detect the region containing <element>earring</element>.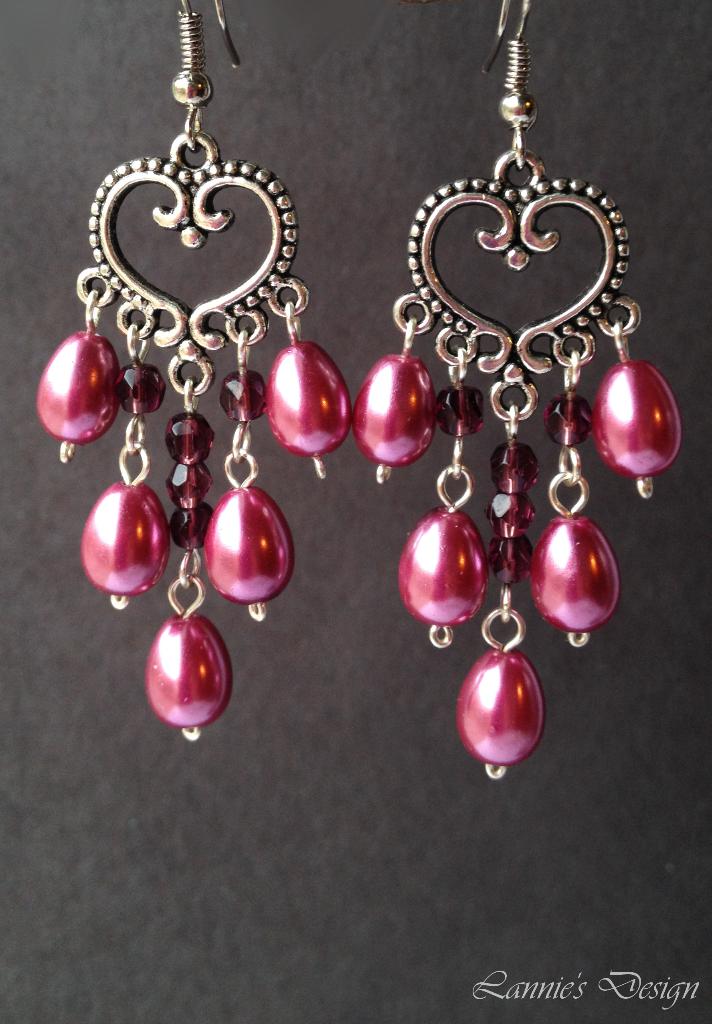
bbox(356, 0, 685, 791).
